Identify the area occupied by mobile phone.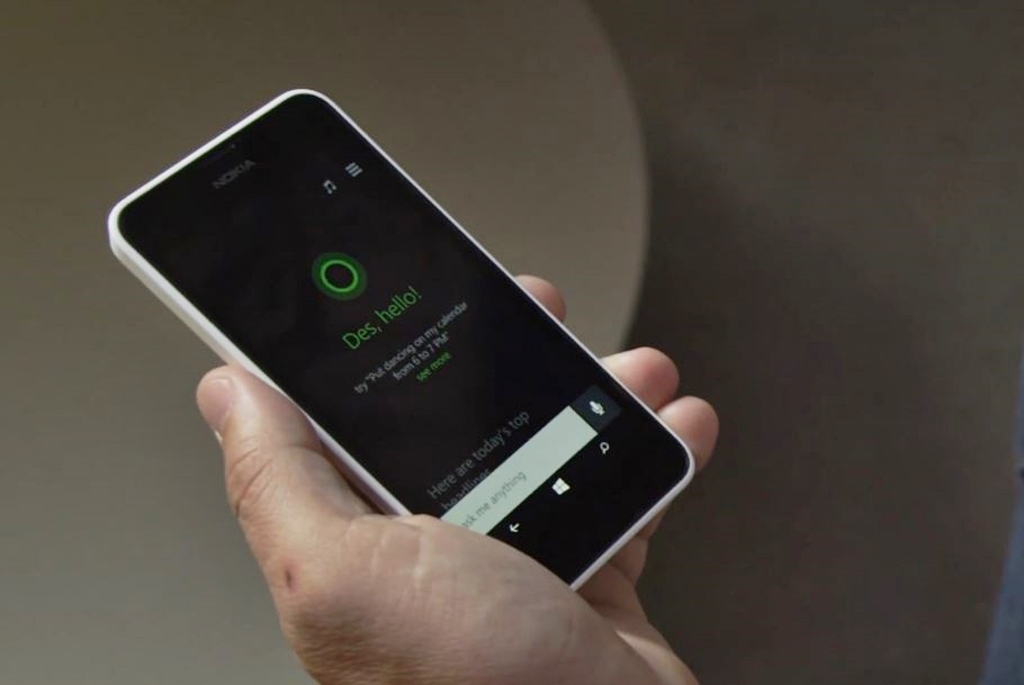
Area: 113, 87, 706, 607.
